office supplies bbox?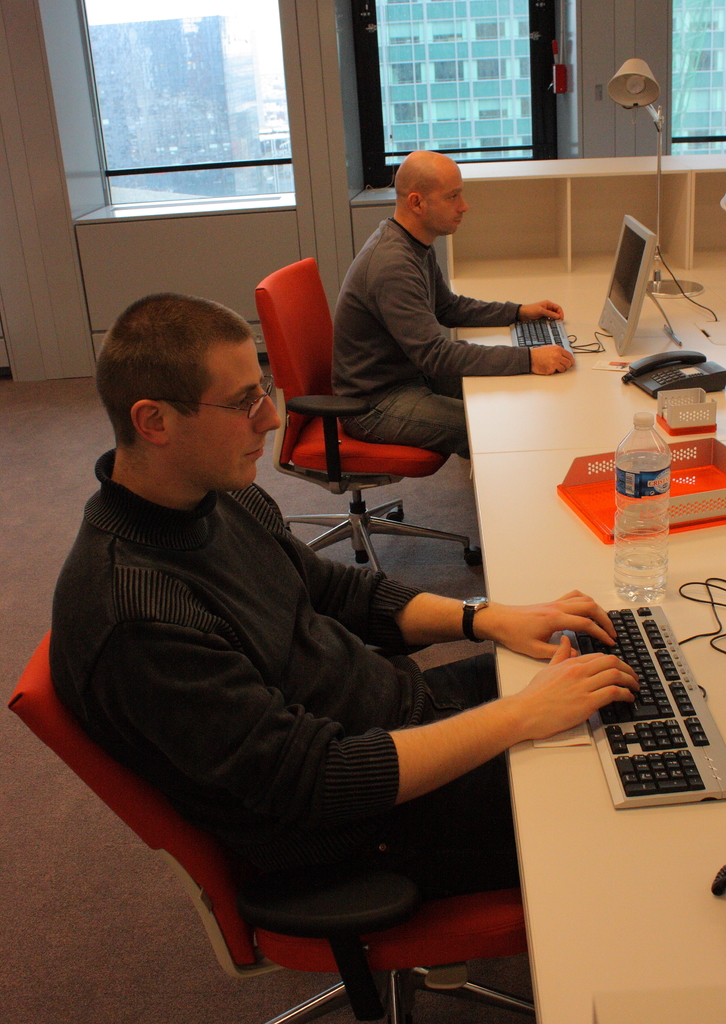
region(615, 404, 672, 605)
